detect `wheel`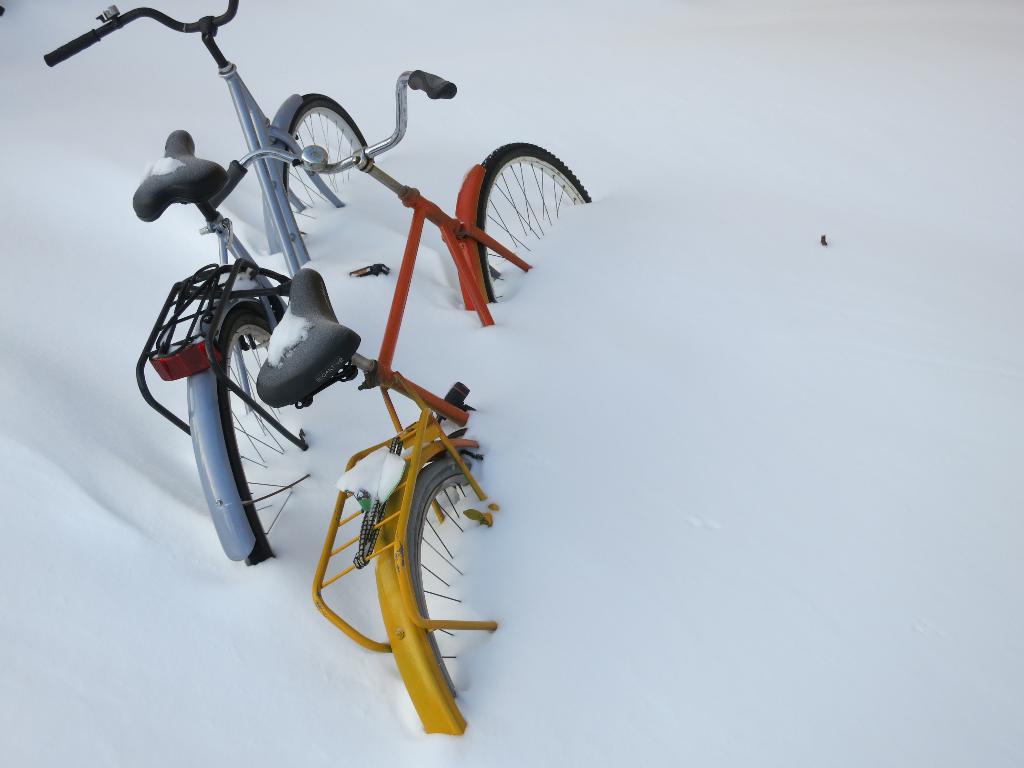
406, 460, 469, 709
